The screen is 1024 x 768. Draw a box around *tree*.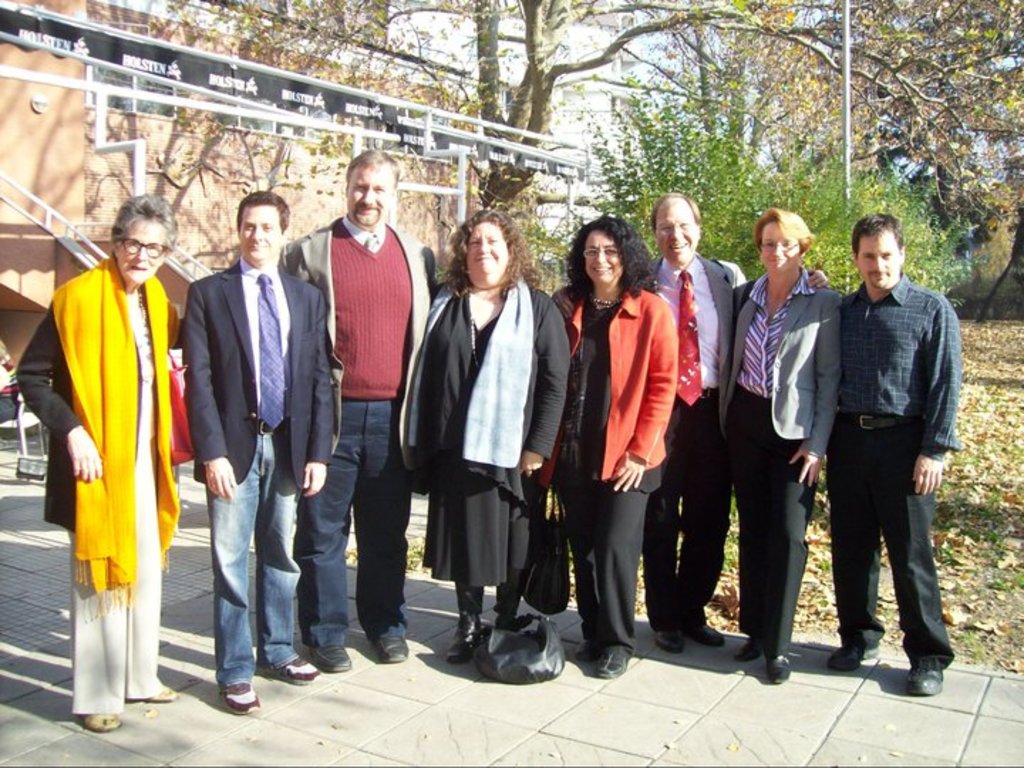
x1=528 y1=73 x2=994 y2=316.
